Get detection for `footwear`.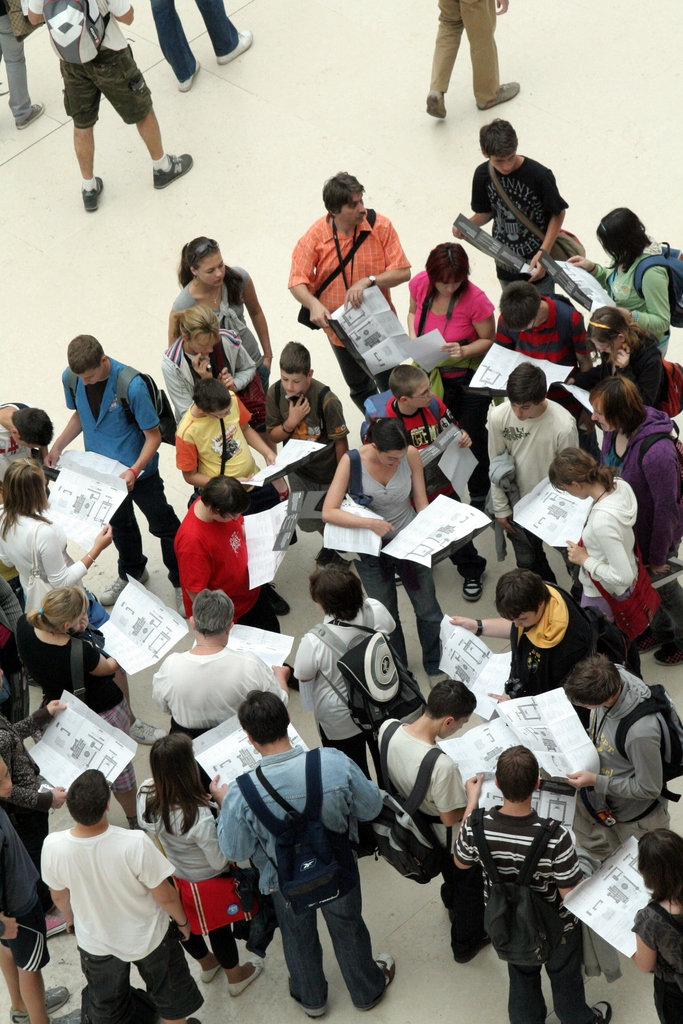
Detection: pyautogui.locateOnScreen(592, 998, 611, 1023).
